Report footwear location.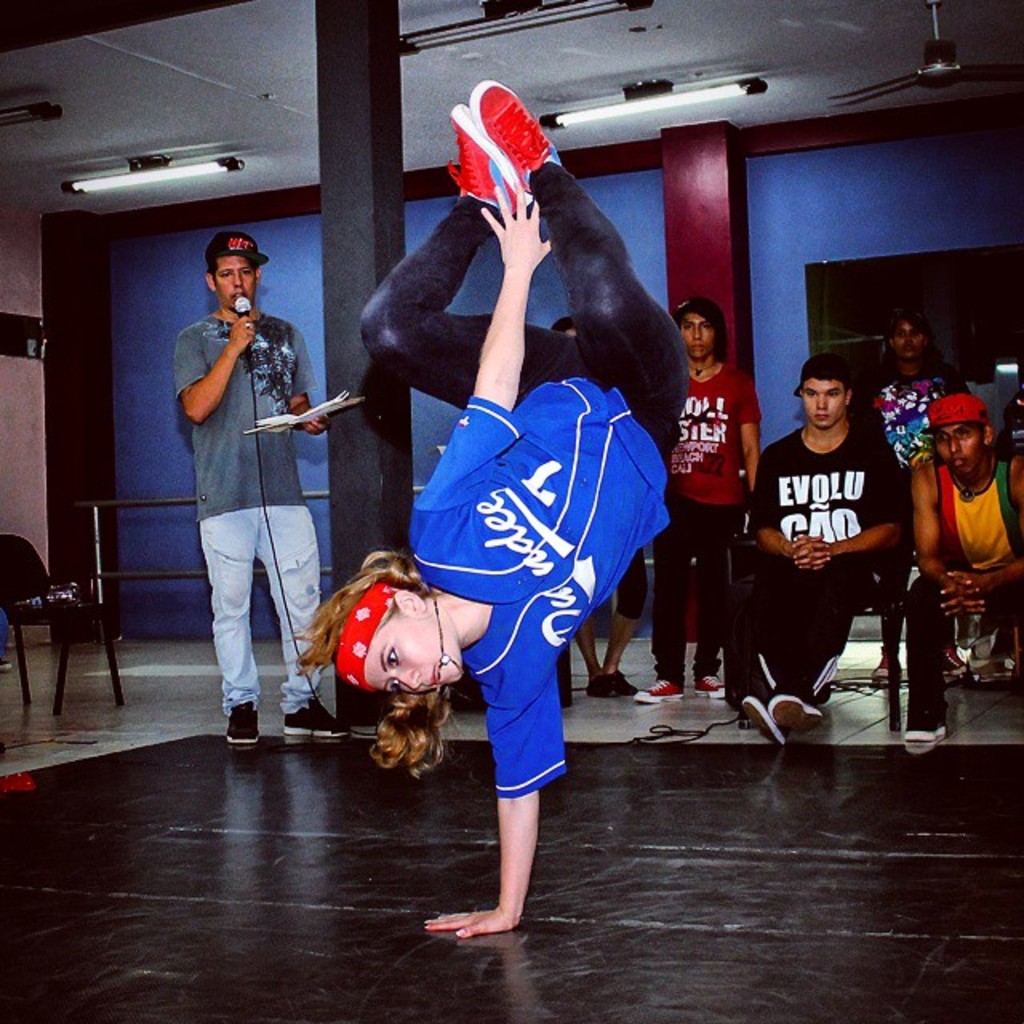
Report: 582:672:619:699.
